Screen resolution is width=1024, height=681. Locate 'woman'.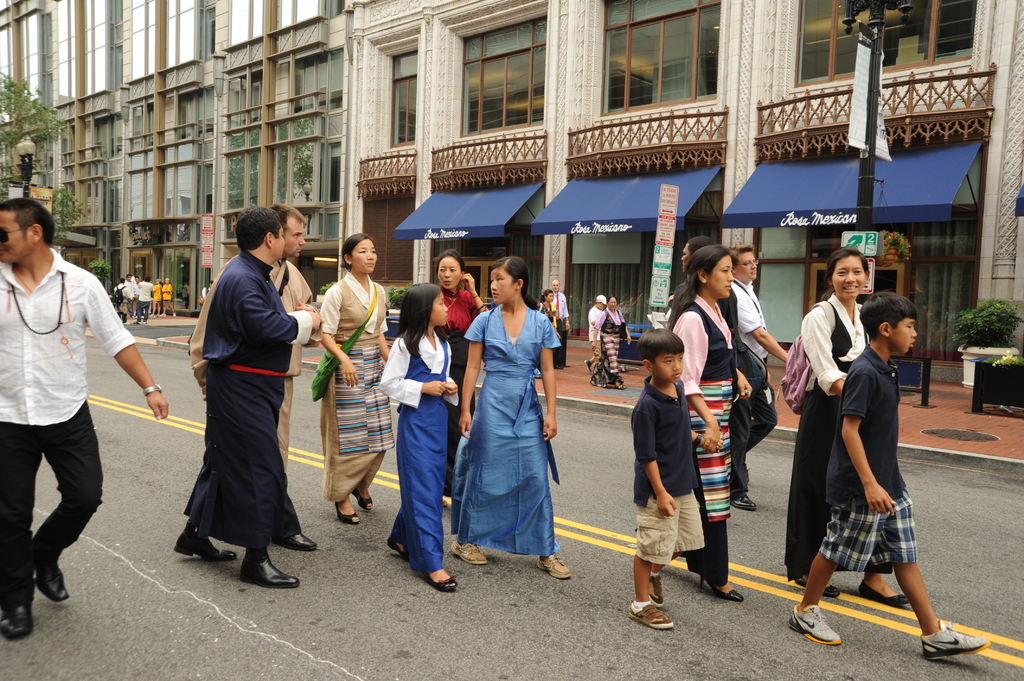
460, 252, 557, 581.
